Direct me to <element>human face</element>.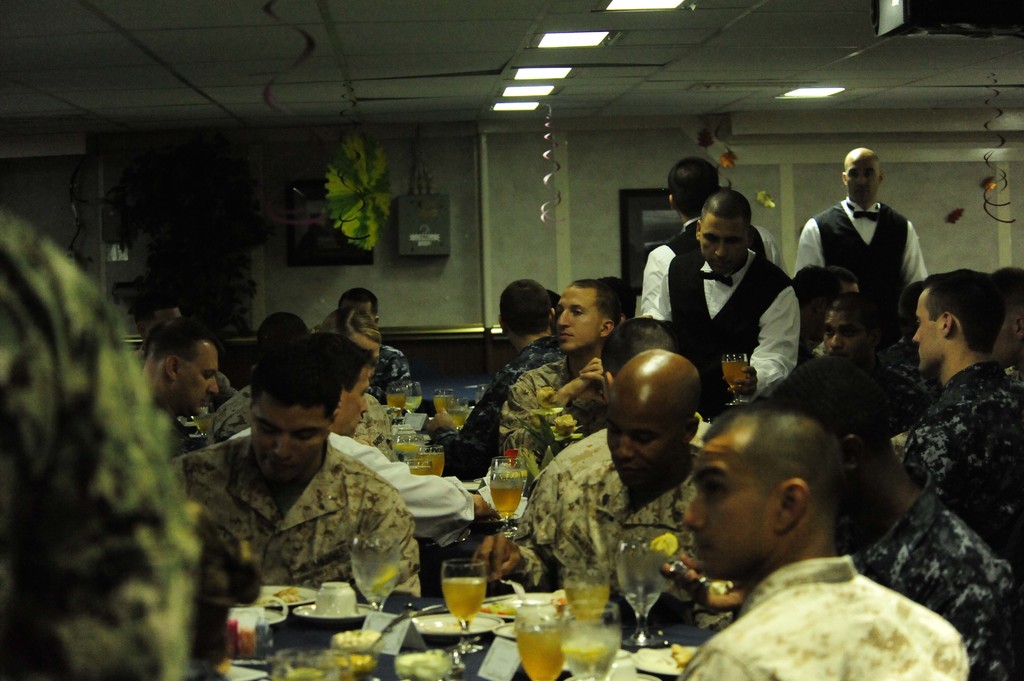
Direction: bbox=[344, 292, 374, 328].
